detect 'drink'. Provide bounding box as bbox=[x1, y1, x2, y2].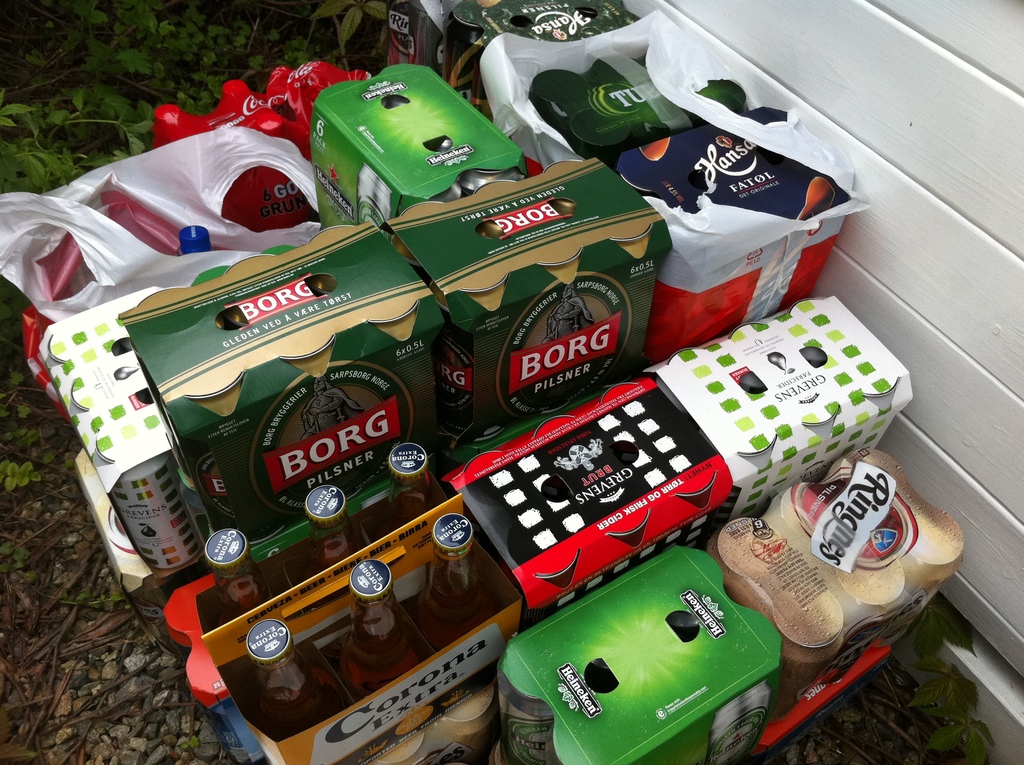
bbox=[419, 511, 502, 655].
